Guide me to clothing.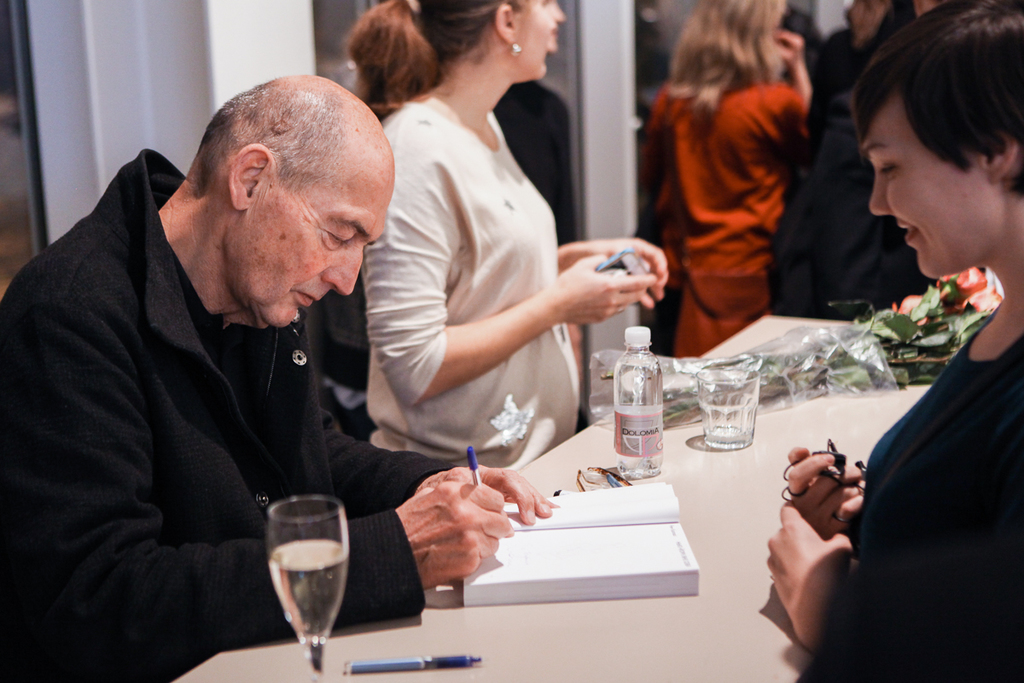
Guidance: [764, 0, 932, 324].
